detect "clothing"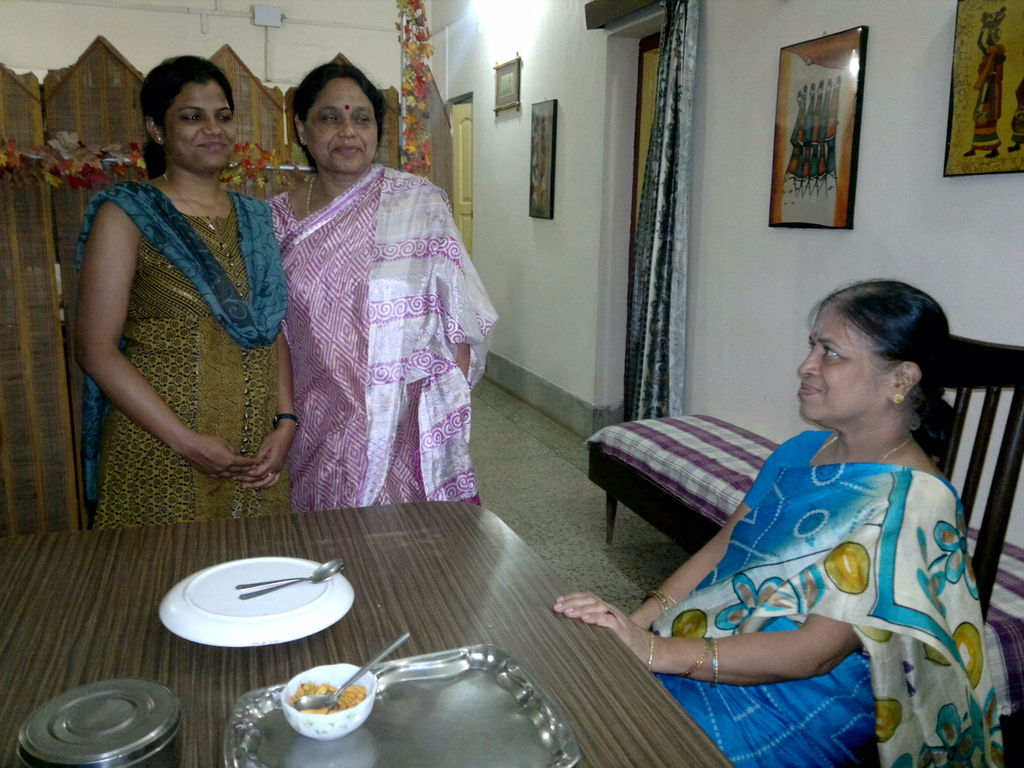
bbox=[74, 172, 290, 535]
